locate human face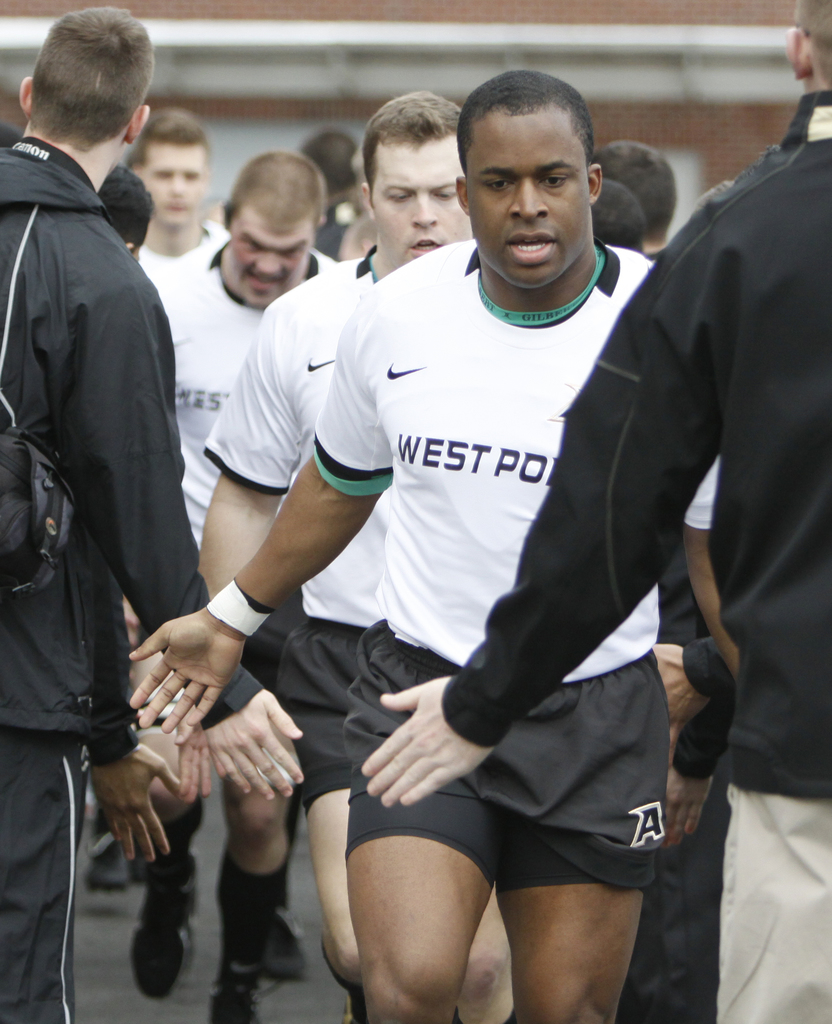
143 145 207 221
